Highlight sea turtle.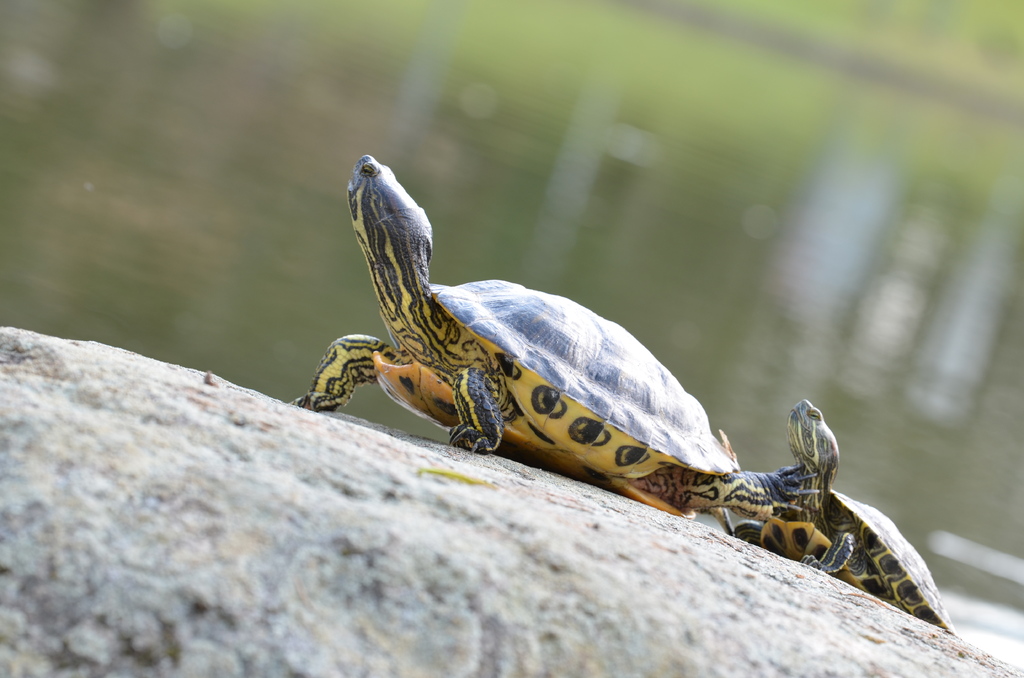
Highlighted region: x1=729 y1=394 x2=959 y2=640.
